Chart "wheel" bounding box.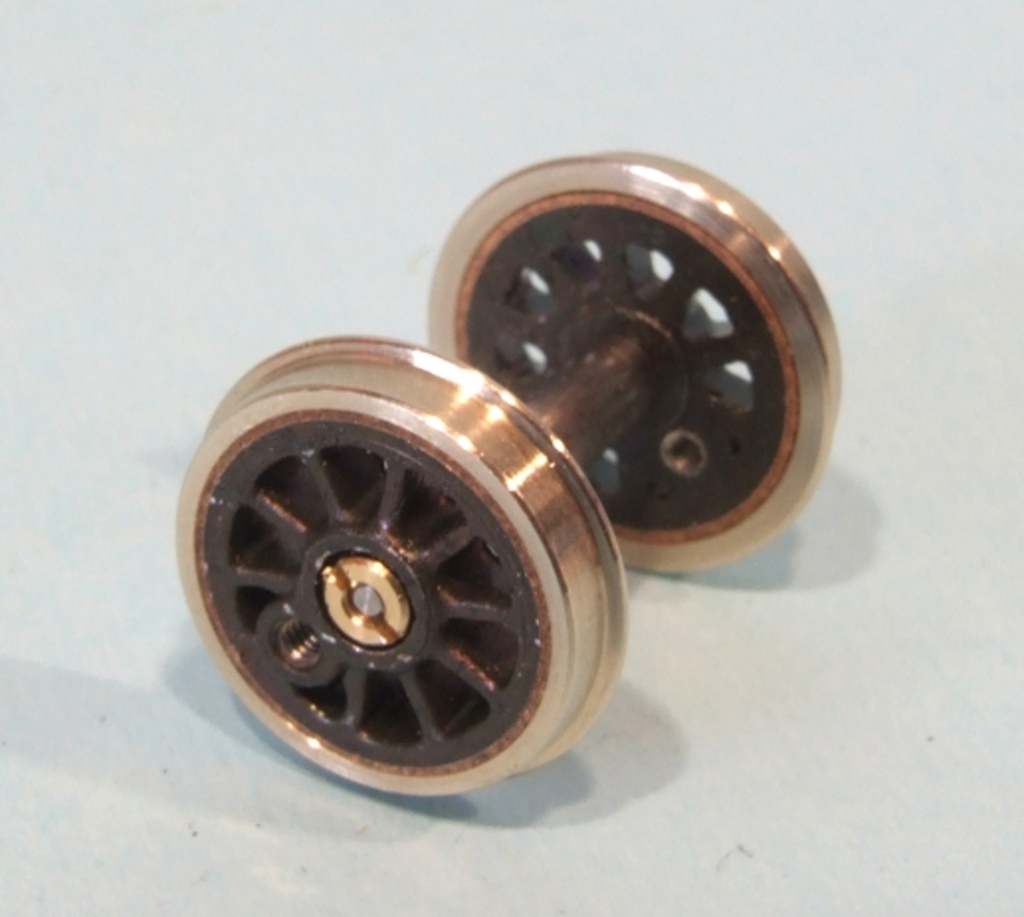
Charted: pyautogui.locateOnScreen(426, 149, 846, 574).
